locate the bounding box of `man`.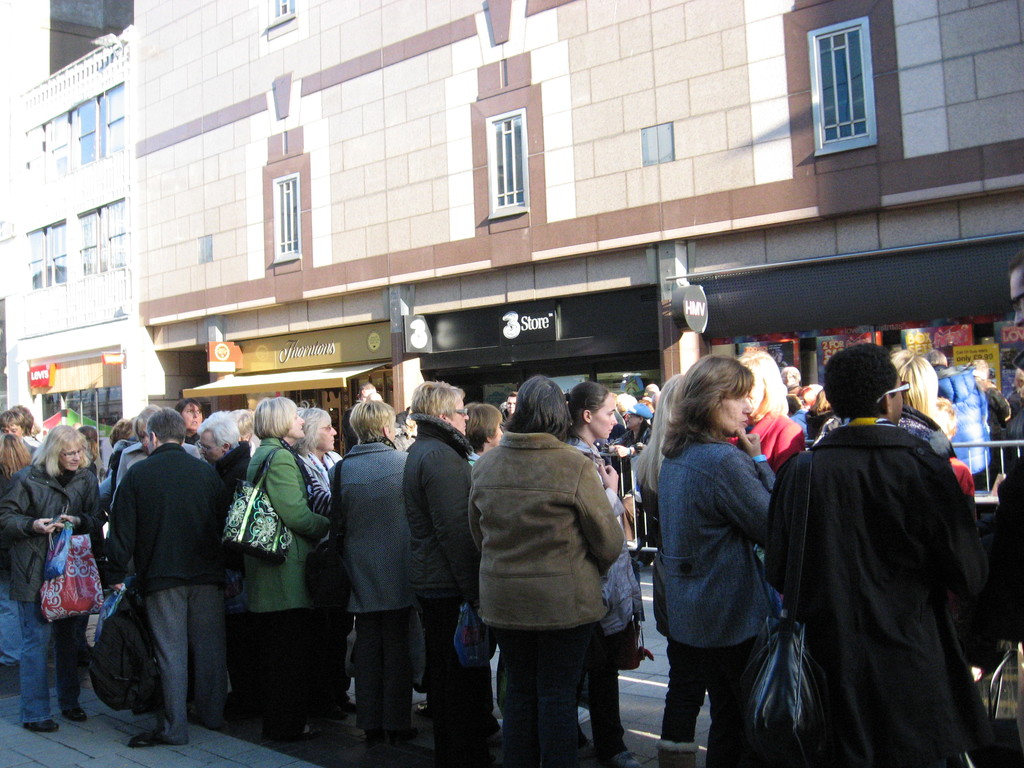
Bounding box: crop(106, 407, 236, 744).
